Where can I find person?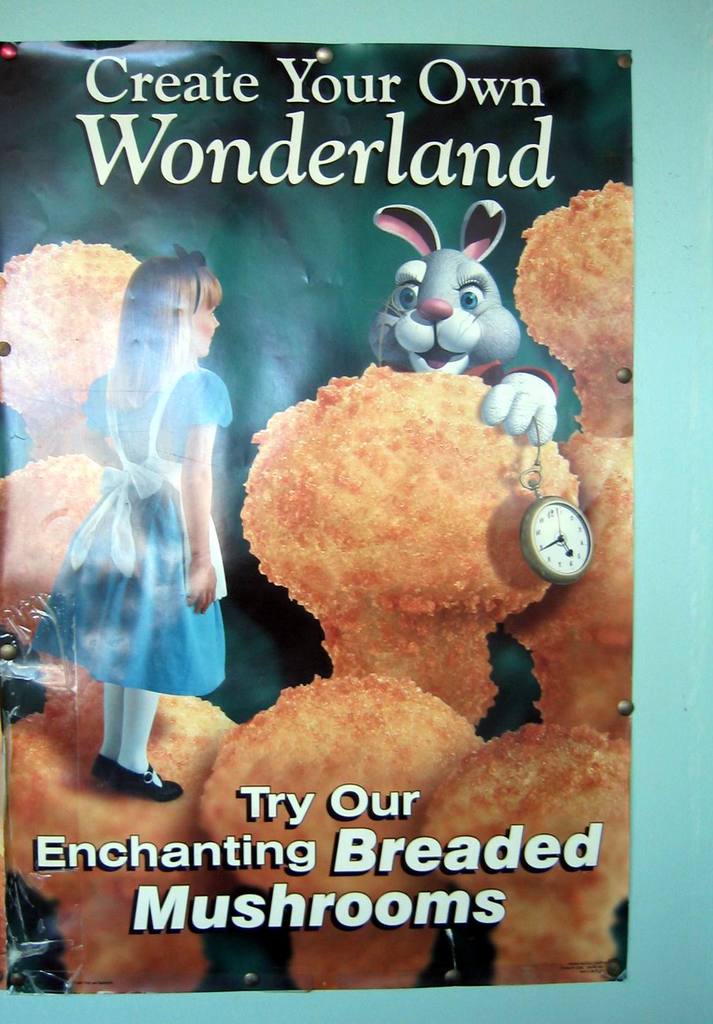
You can find it at <box>29,245,233,807</box>.
